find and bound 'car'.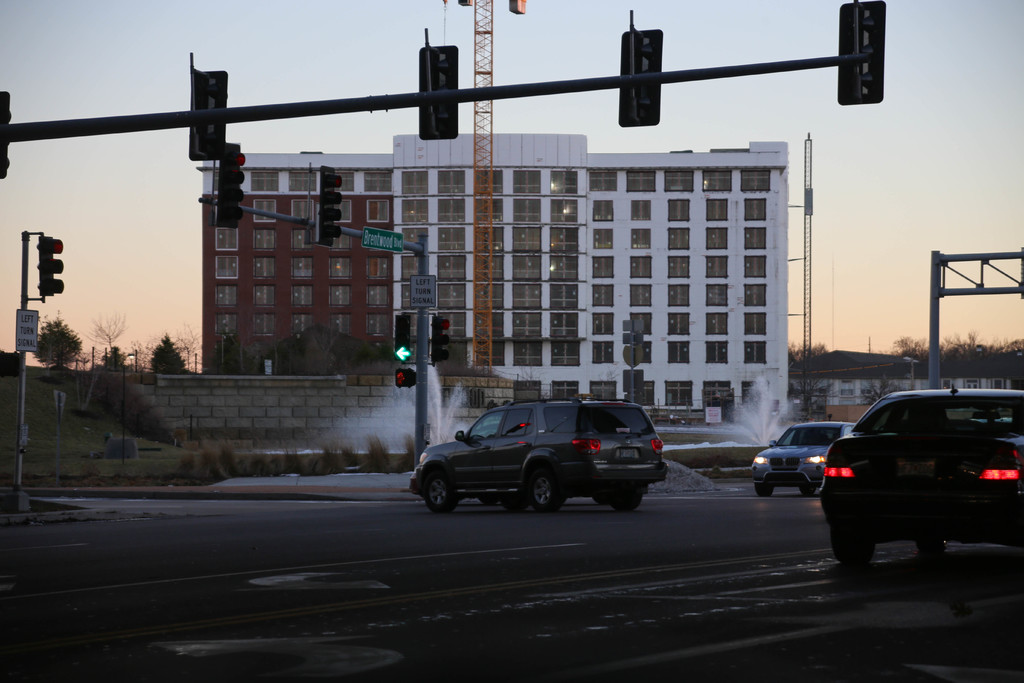
Bound: (817, 383, 1023, 566).
